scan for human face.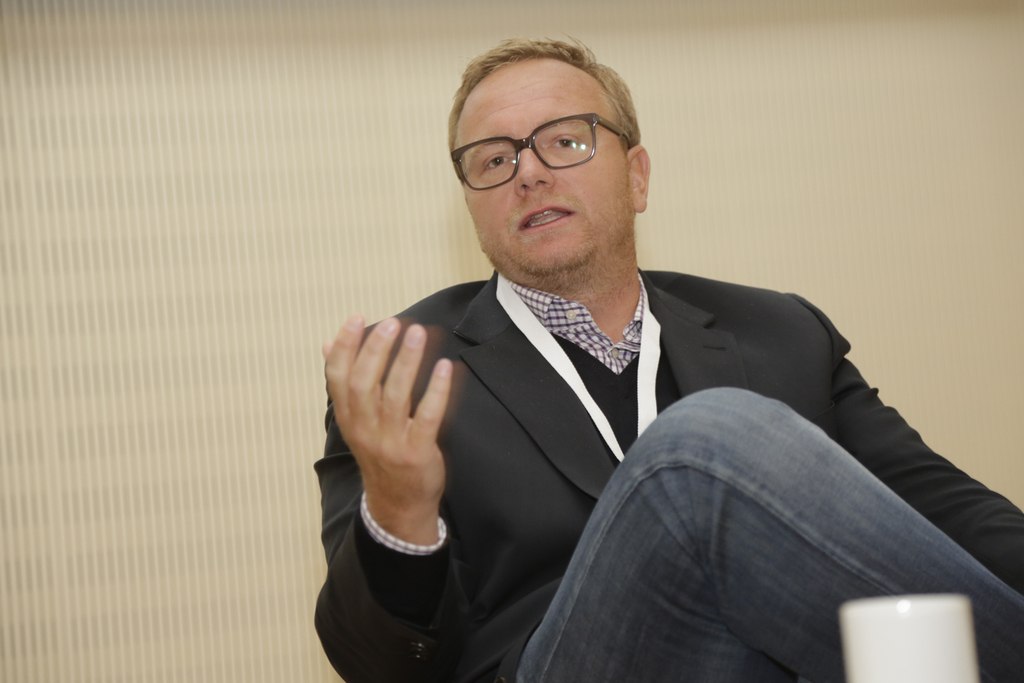
Scan result: <region>447, 55, 630, 280</region>.
